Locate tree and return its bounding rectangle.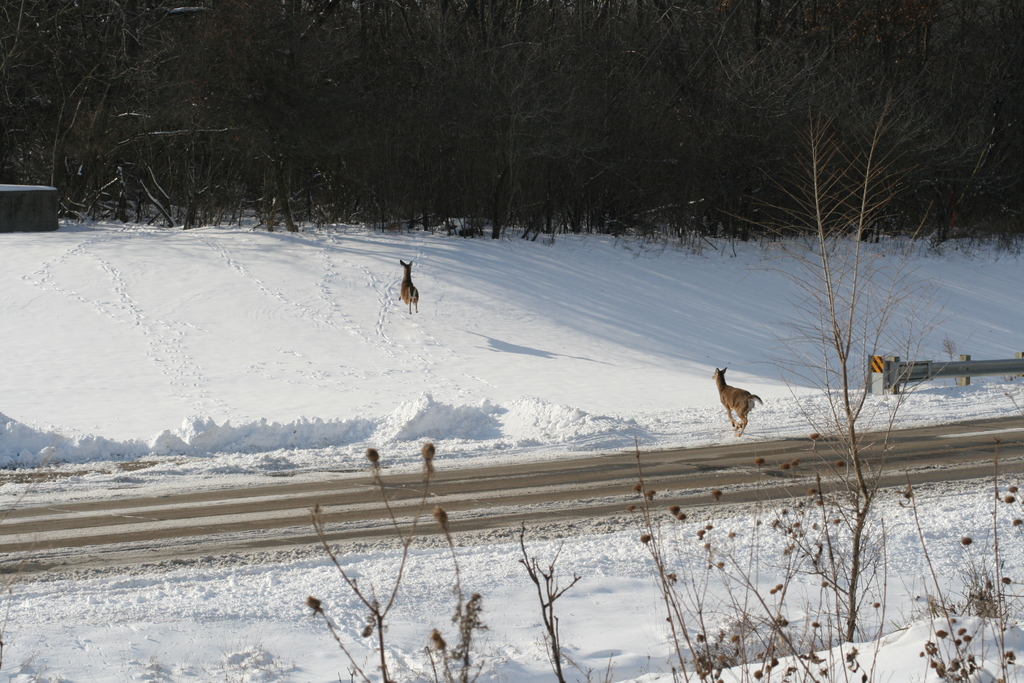
bbox=(442, 0, 568, 262).
